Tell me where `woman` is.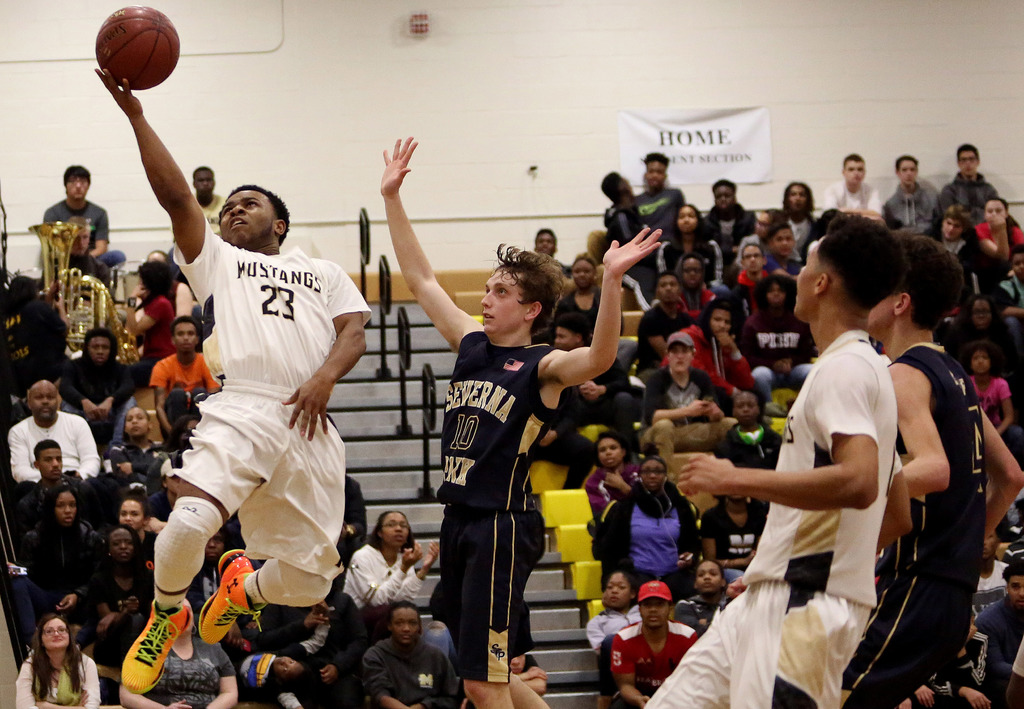
`woman` is at select_region(649, 199, 729, 289).
